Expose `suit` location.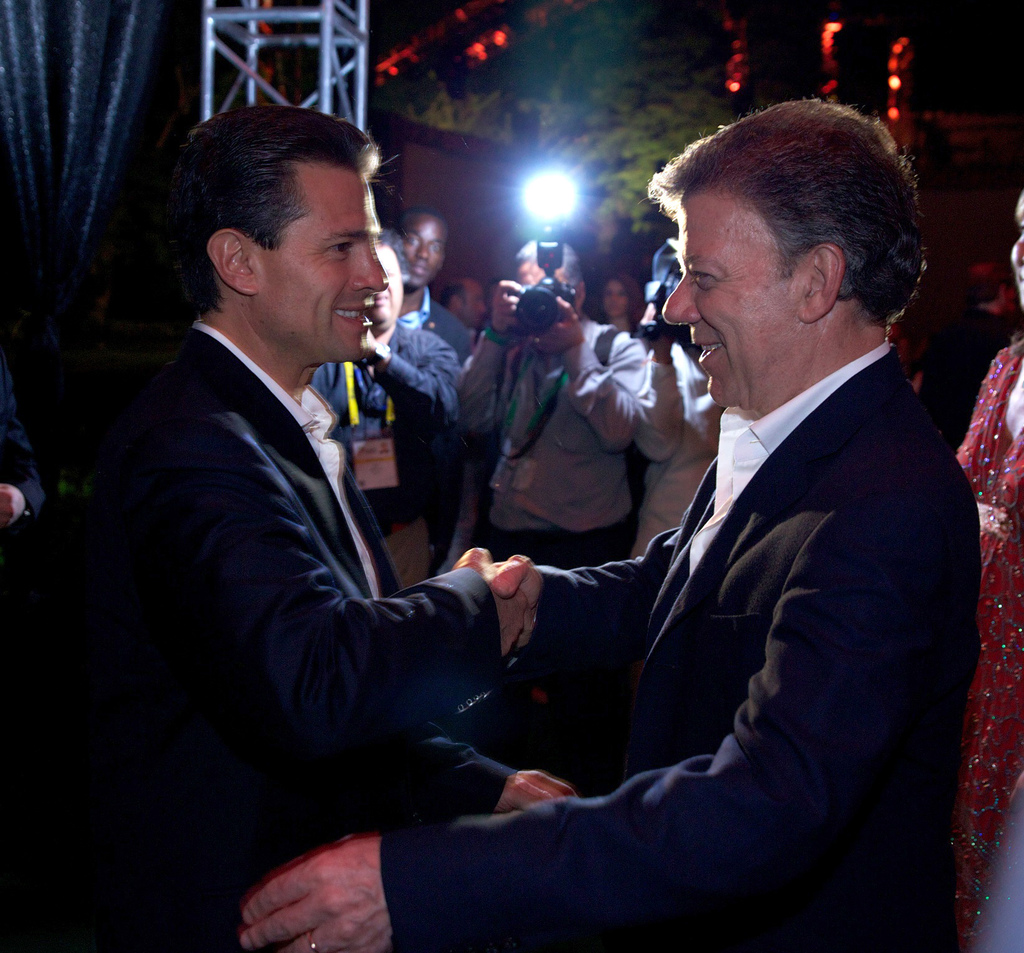
Exposed at 91:136:563:924.
